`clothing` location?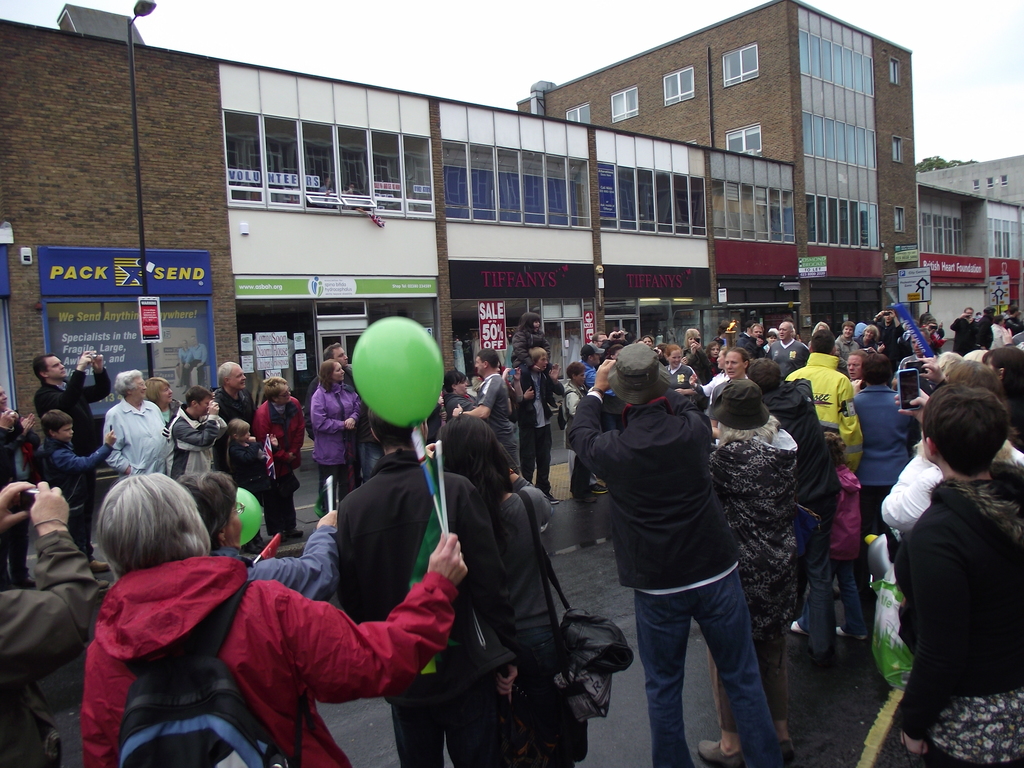
left=882, top=406, right=1016, bottom=741
